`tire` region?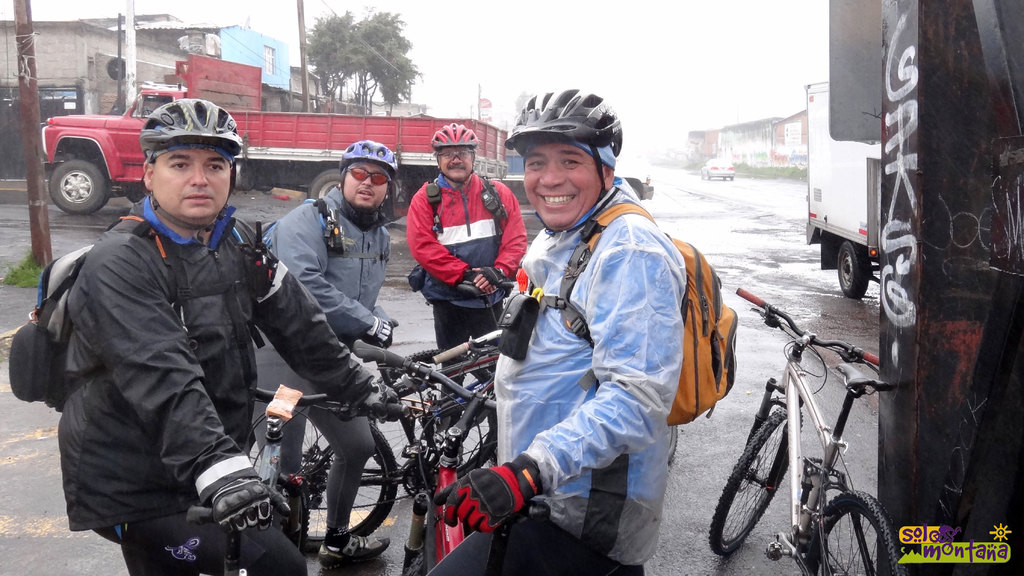
x1=242, y1=414, x2=397, y2=557
